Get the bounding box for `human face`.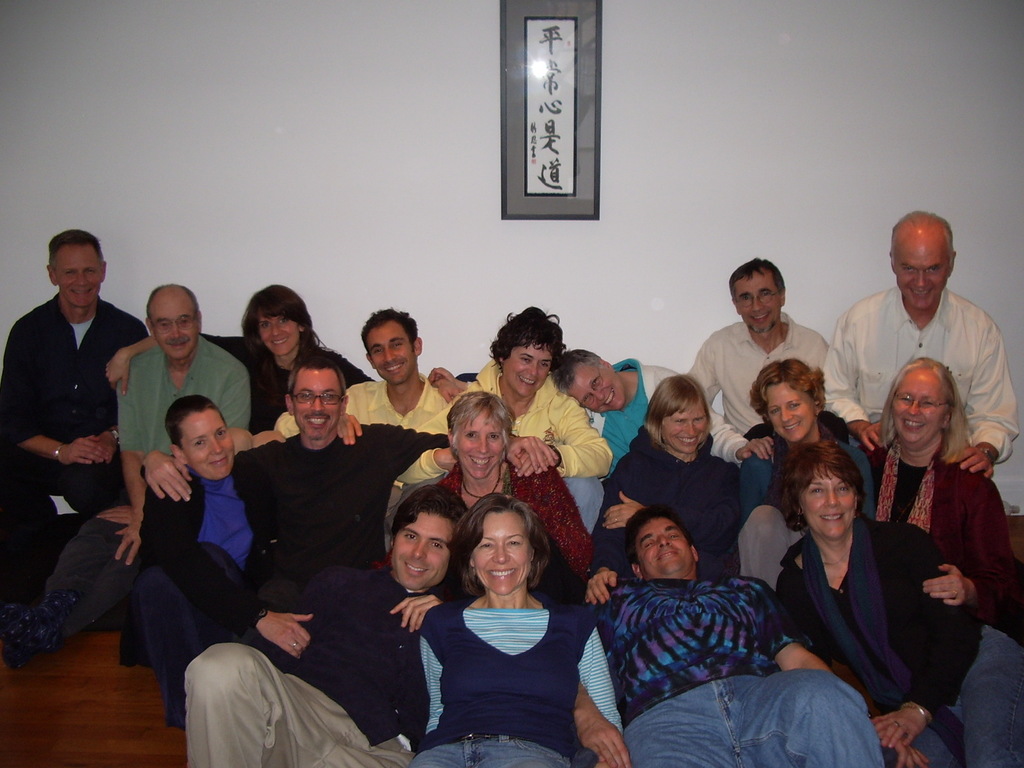
crop(892, 232, 952, 312).
